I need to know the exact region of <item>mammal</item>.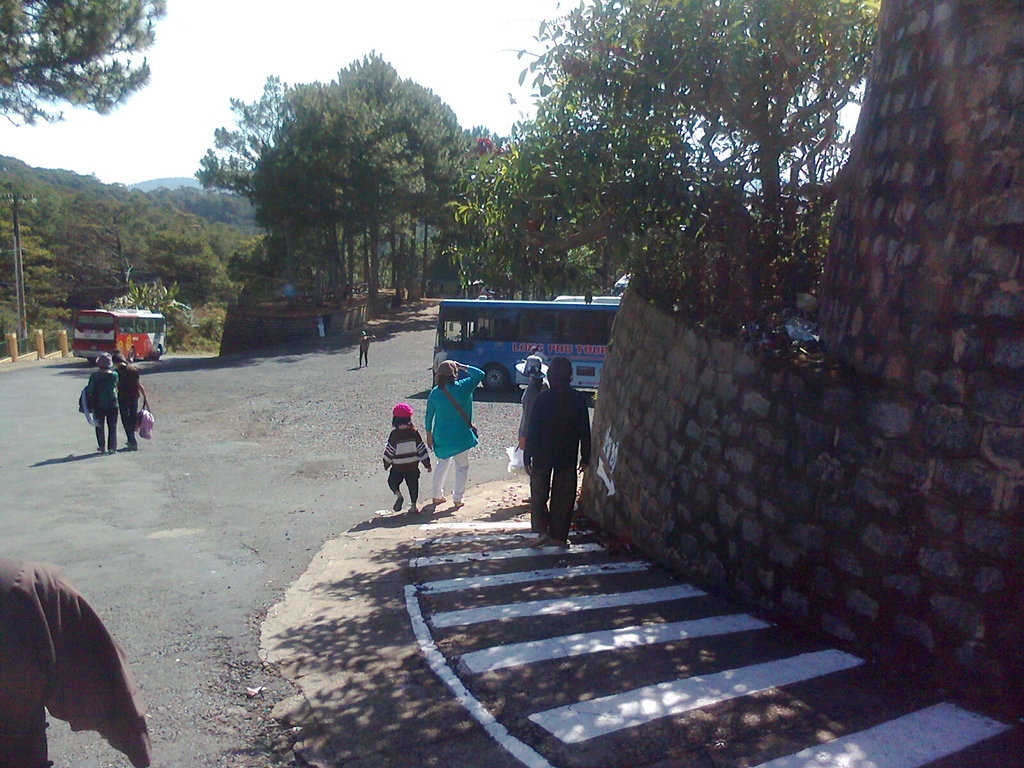
Region: (422,358,486,504).
